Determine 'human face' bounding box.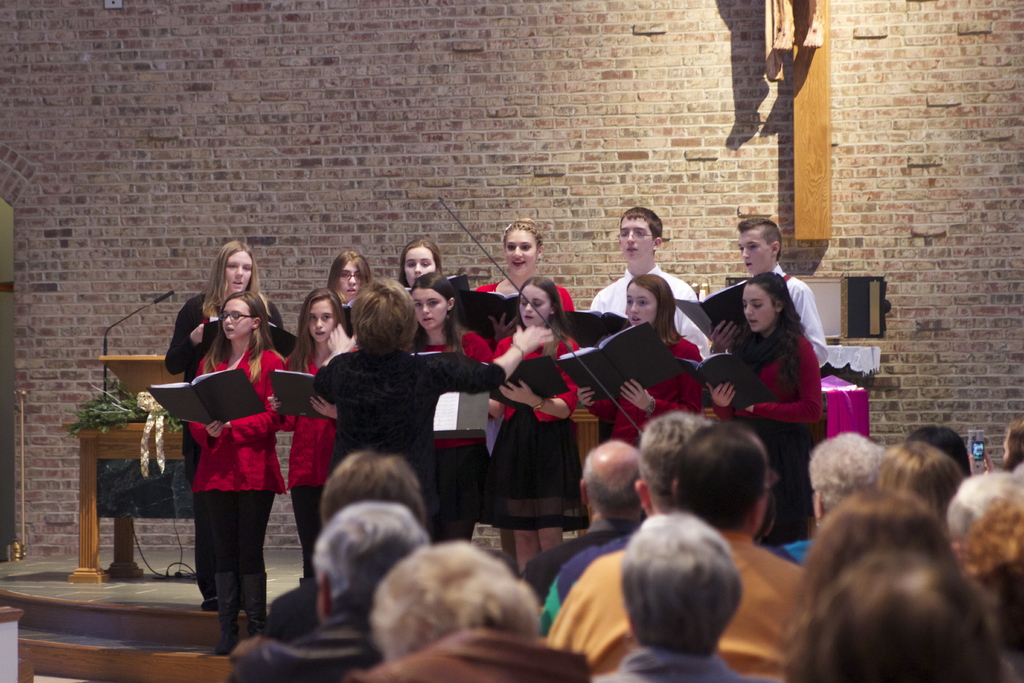
Determined: bbox(216, 247, 259, 299).
